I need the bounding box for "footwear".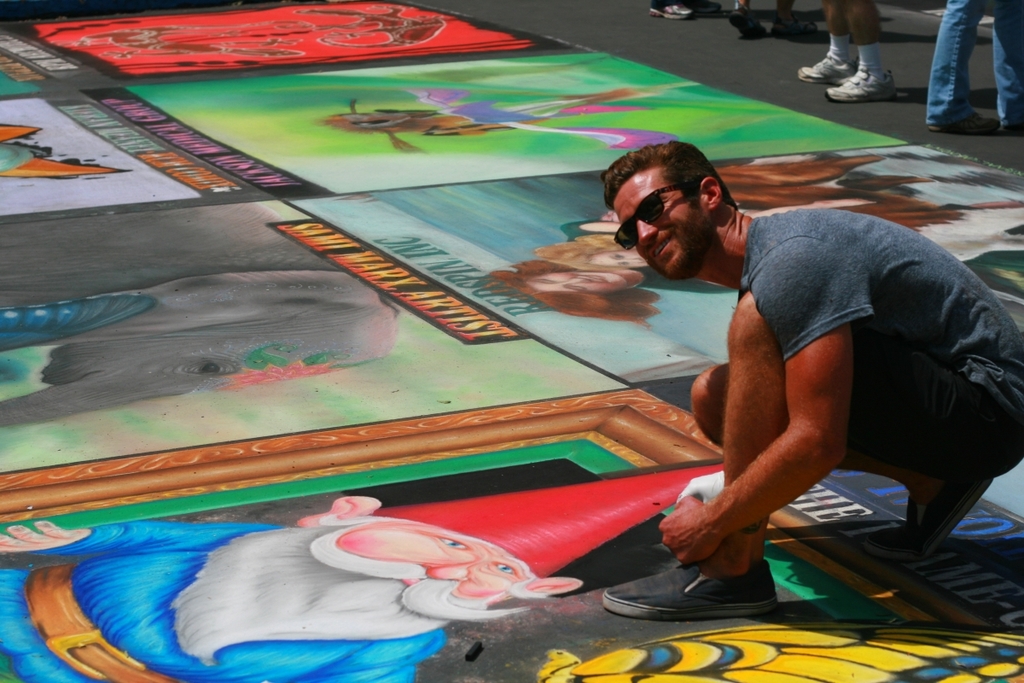
Here it is: <box>994,111,1018,134</box>.
